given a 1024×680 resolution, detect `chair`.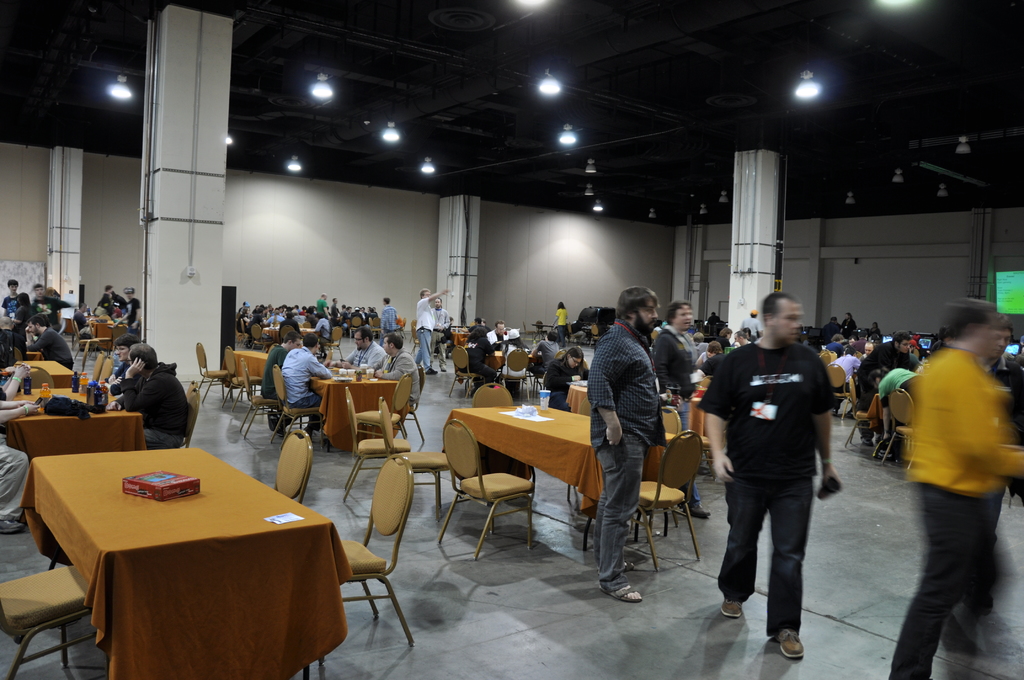
[497,346,529,400].
